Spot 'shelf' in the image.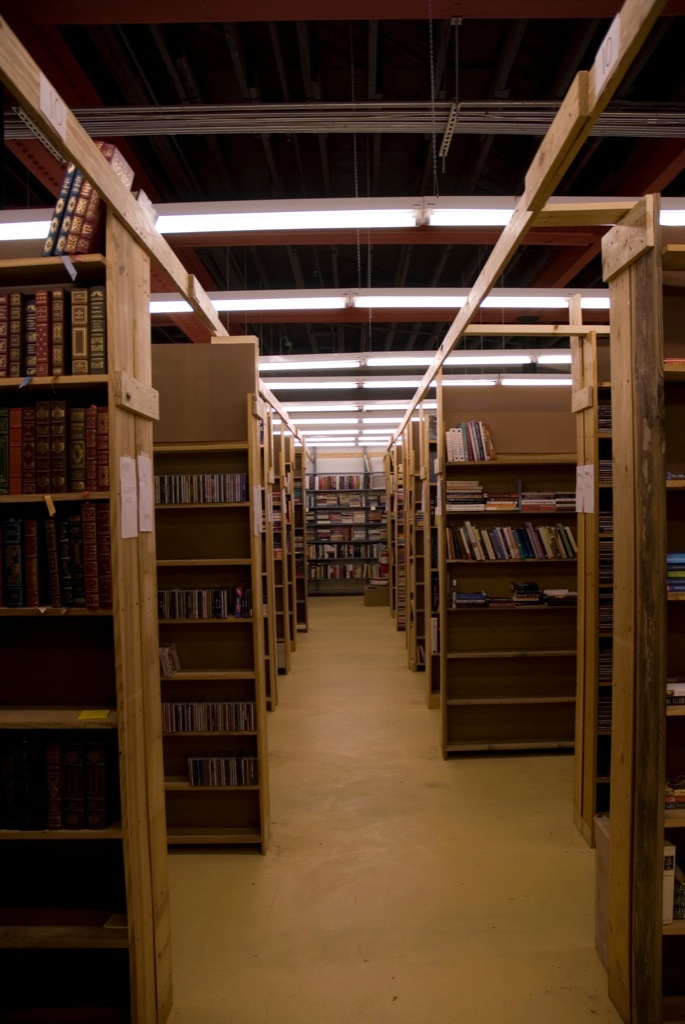
'shelf' found at 308,469,368,591.
